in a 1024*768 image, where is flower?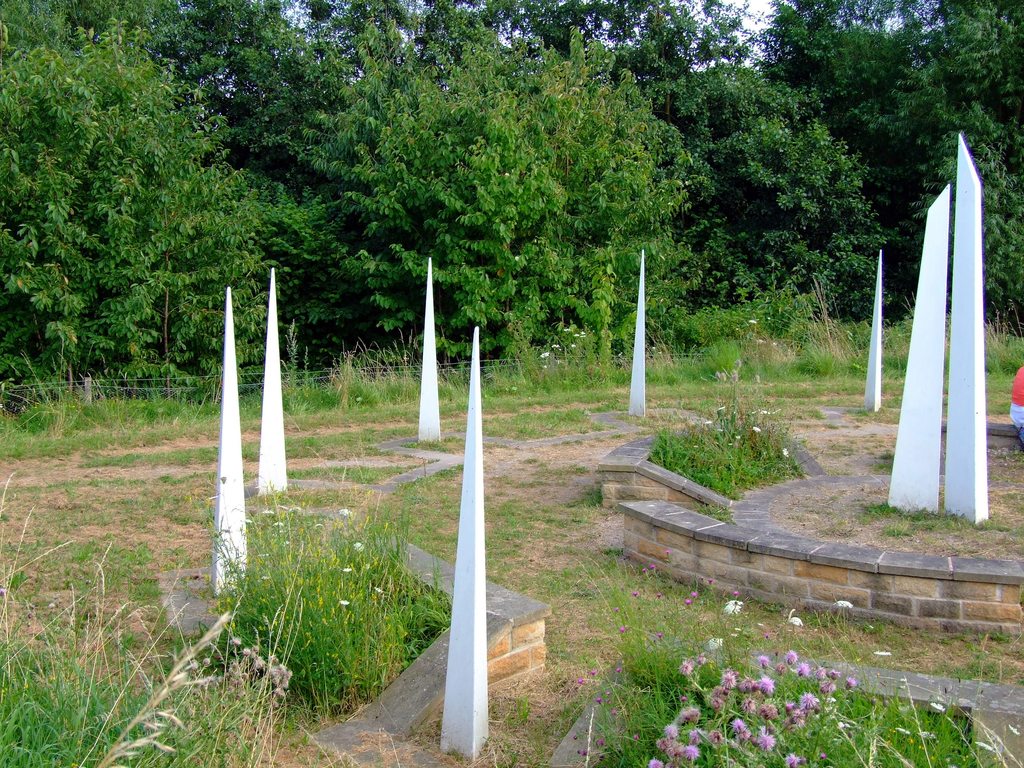
[left=758, top=726, right=774, bottom=751].
